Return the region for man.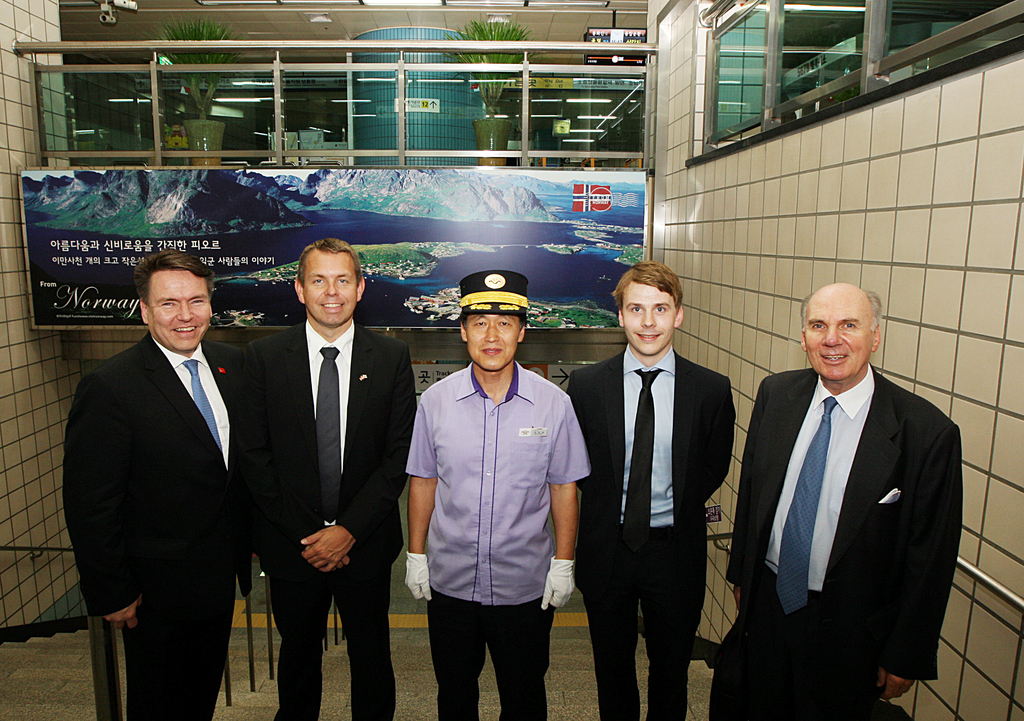
BBox(67, 222, 276, 715).
